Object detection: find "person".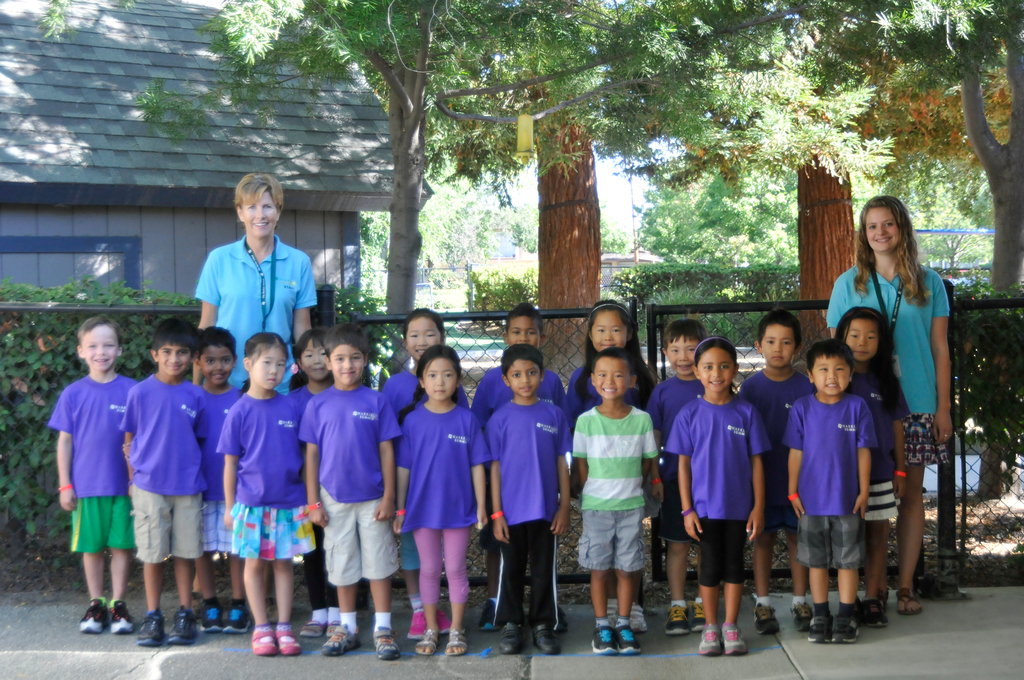
[372, 321, 443, 647].
